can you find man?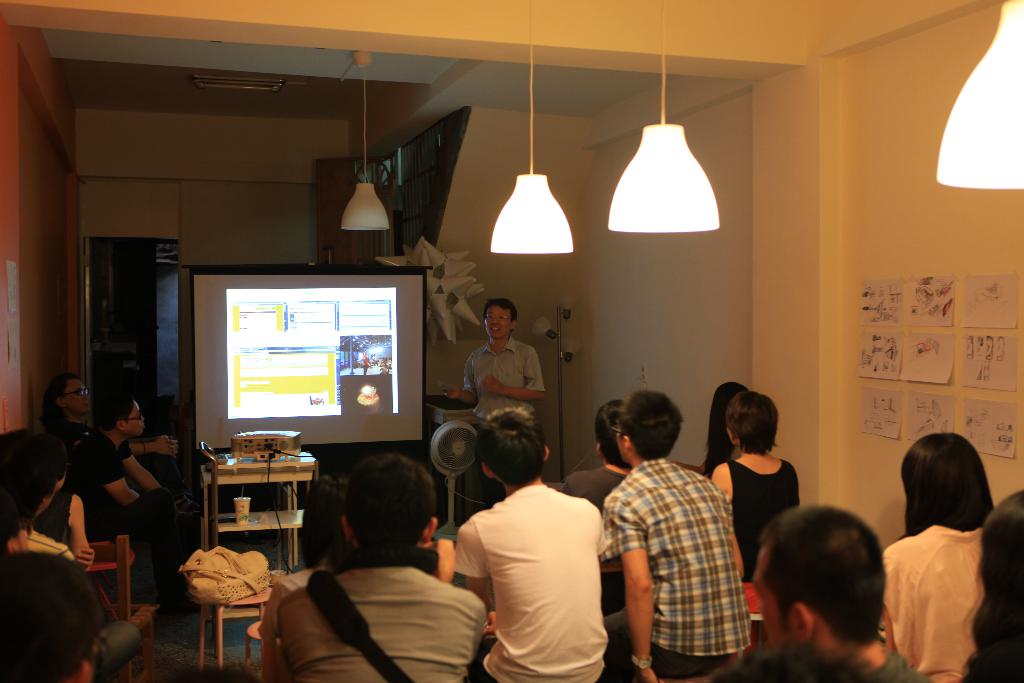
Yes, bounding box: [594,387,753,682].
